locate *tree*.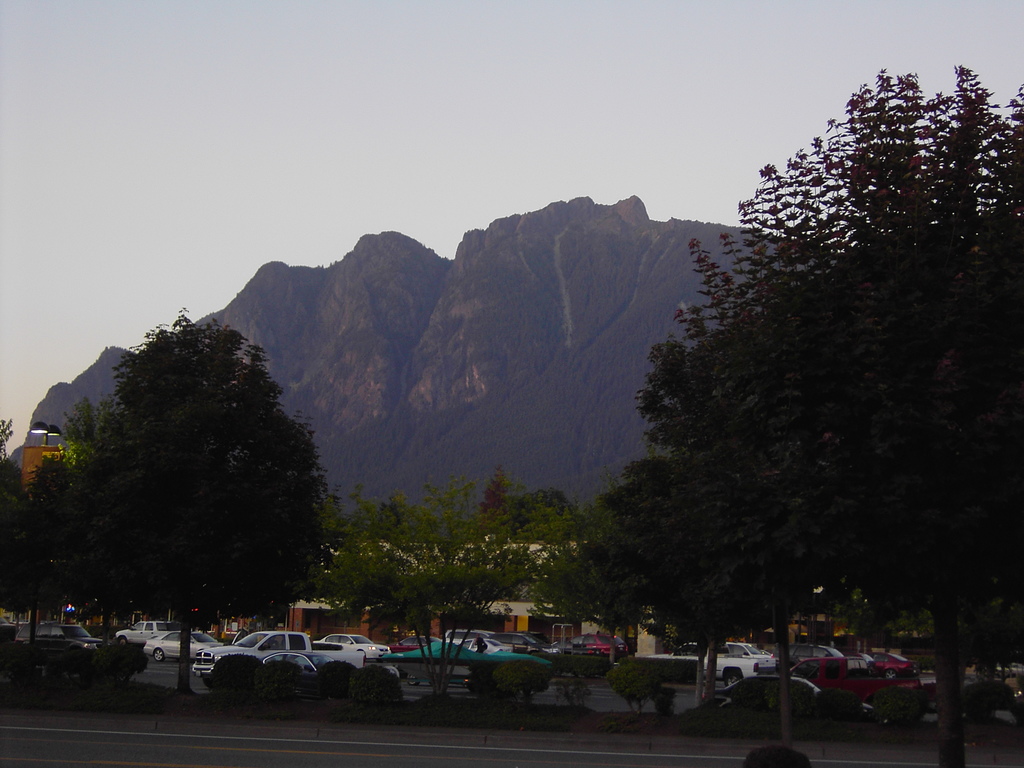
Bounding box: [509, 486, 588, 542].
